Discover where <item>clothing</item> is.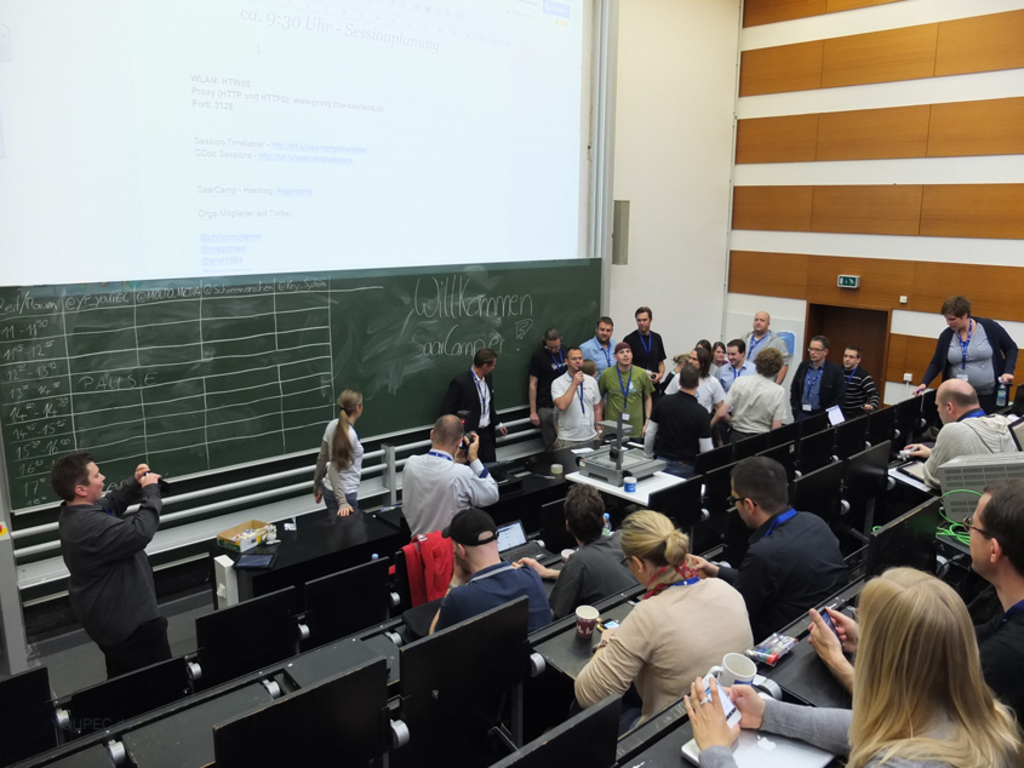
Discovered at box(399, 443, 499, 534).
